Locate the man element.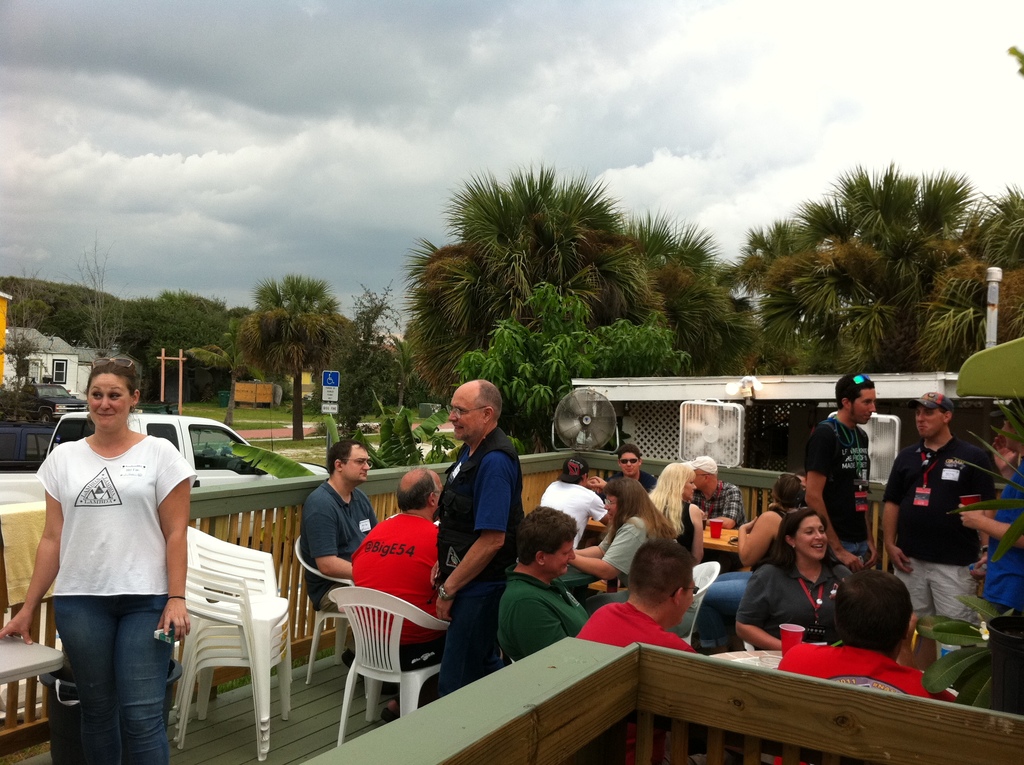
Element bbox: bbox=[683, 456, 746, 529].
